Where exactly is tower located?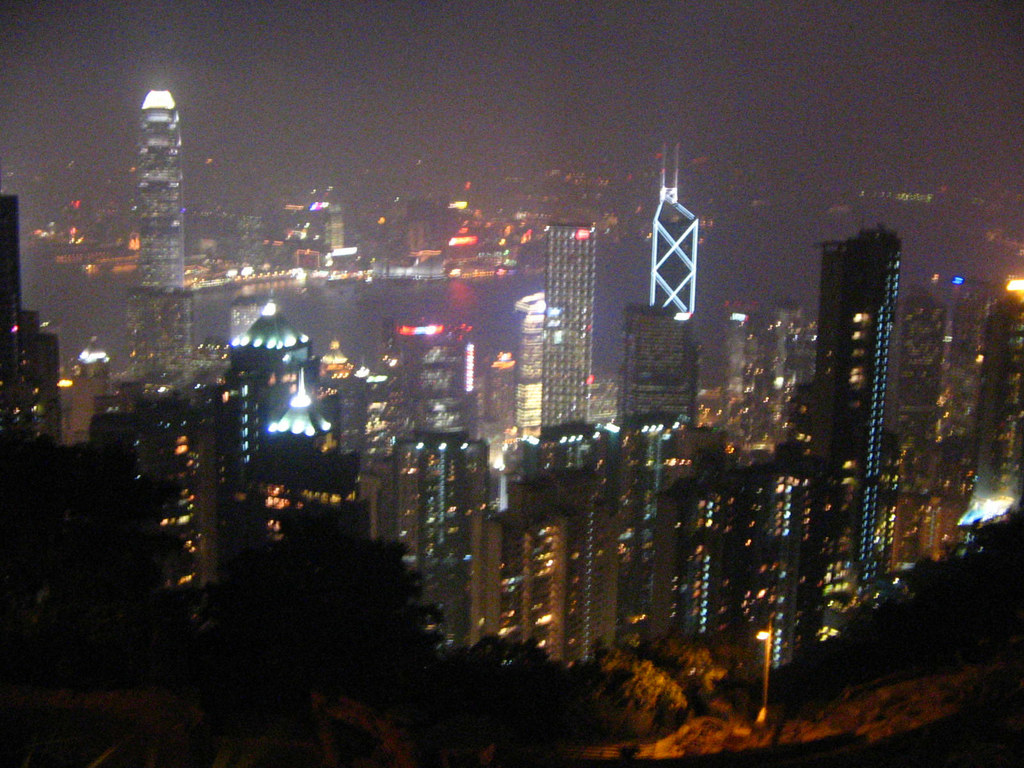
Its bounding box is x1=541, y1=225, x2=596, y2=431.
